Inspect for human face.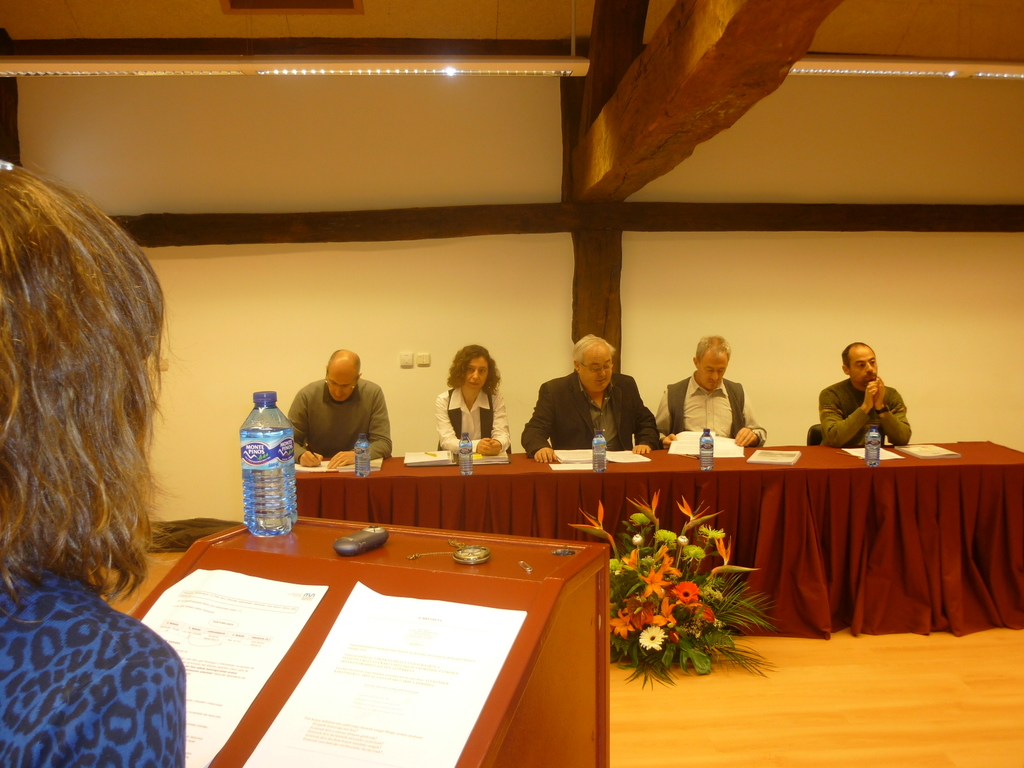
Inspection: bbox(694, 349, 727, 393).
